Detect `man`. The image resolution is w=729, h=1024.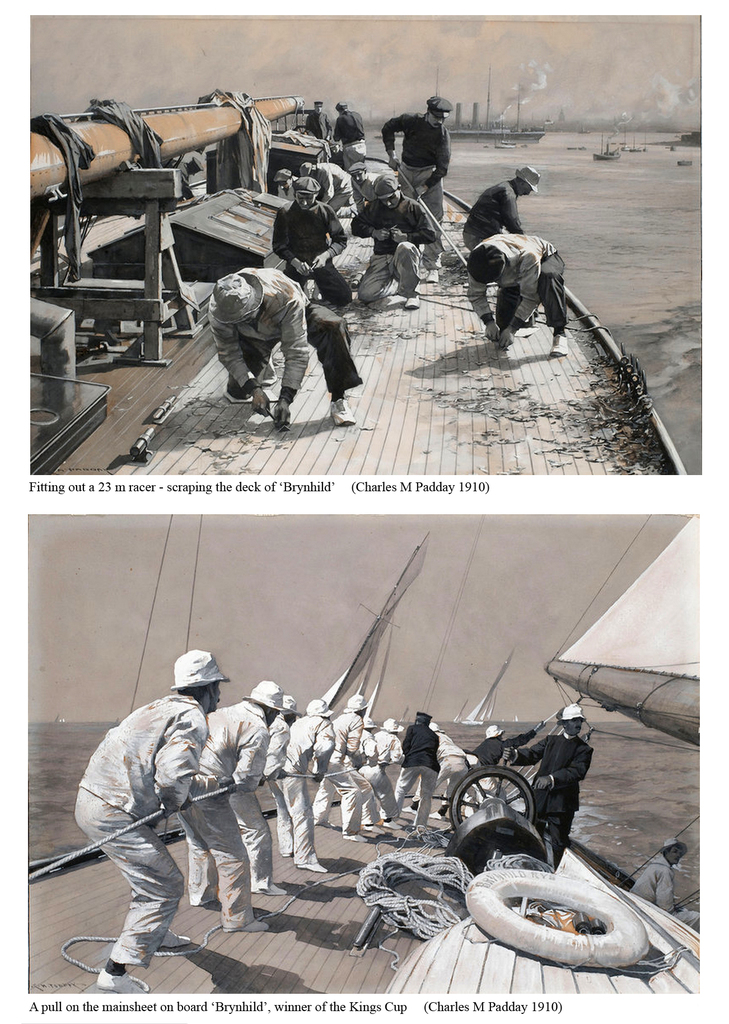
<box>382,95,455,284</box>.
